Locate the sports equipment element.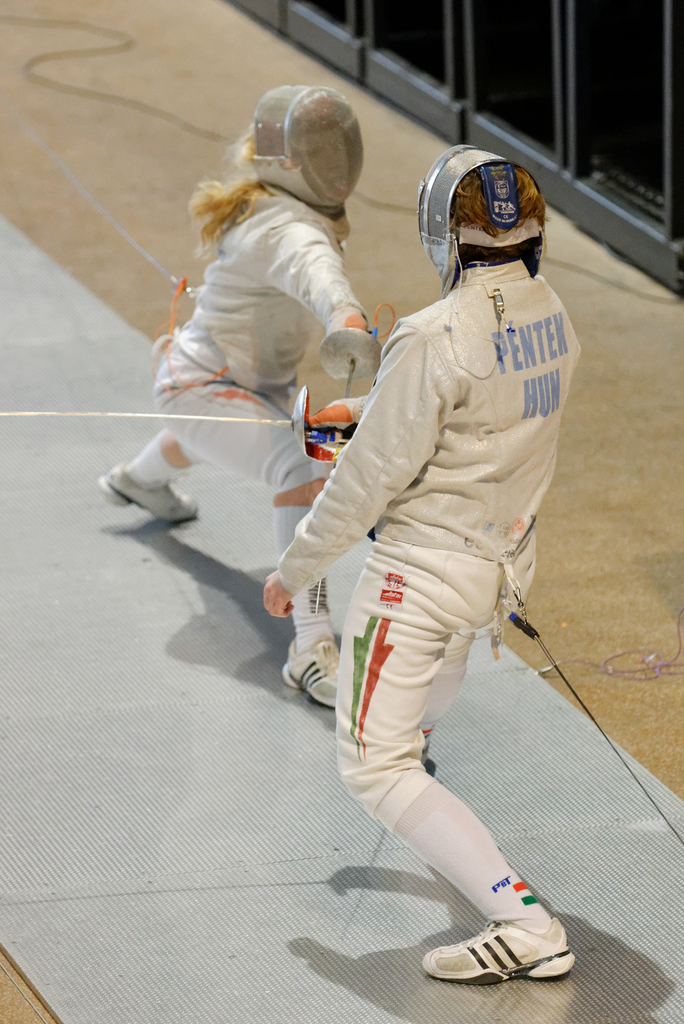
Element bbox: x1=416 y1=139 x2=547 y2=299.
